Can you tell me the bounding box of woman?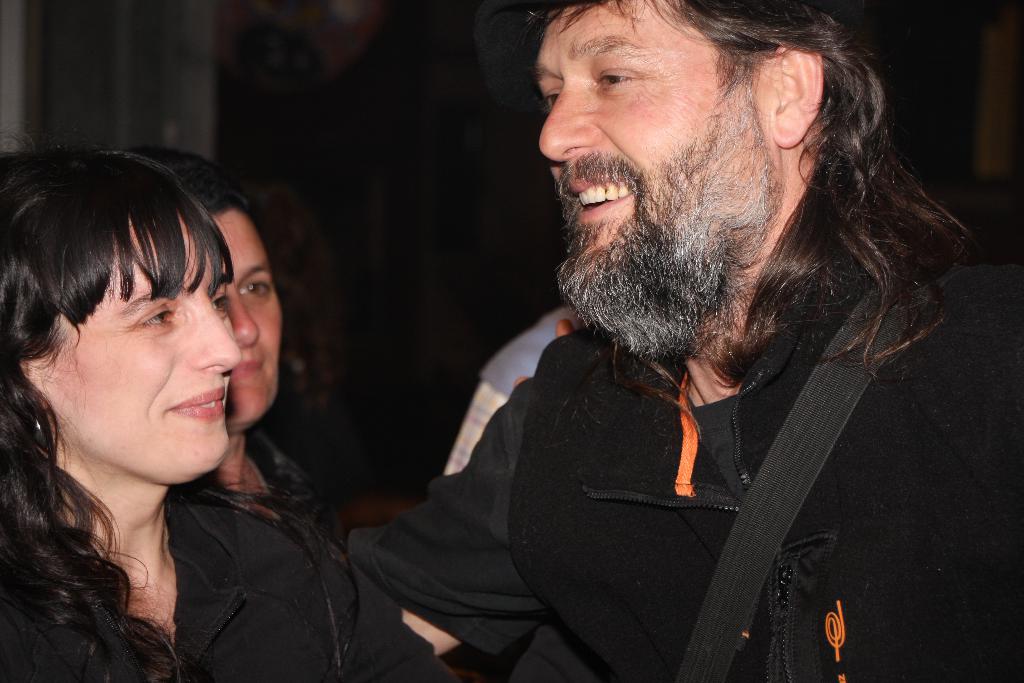
select_region(189, 175, 381, 682).
